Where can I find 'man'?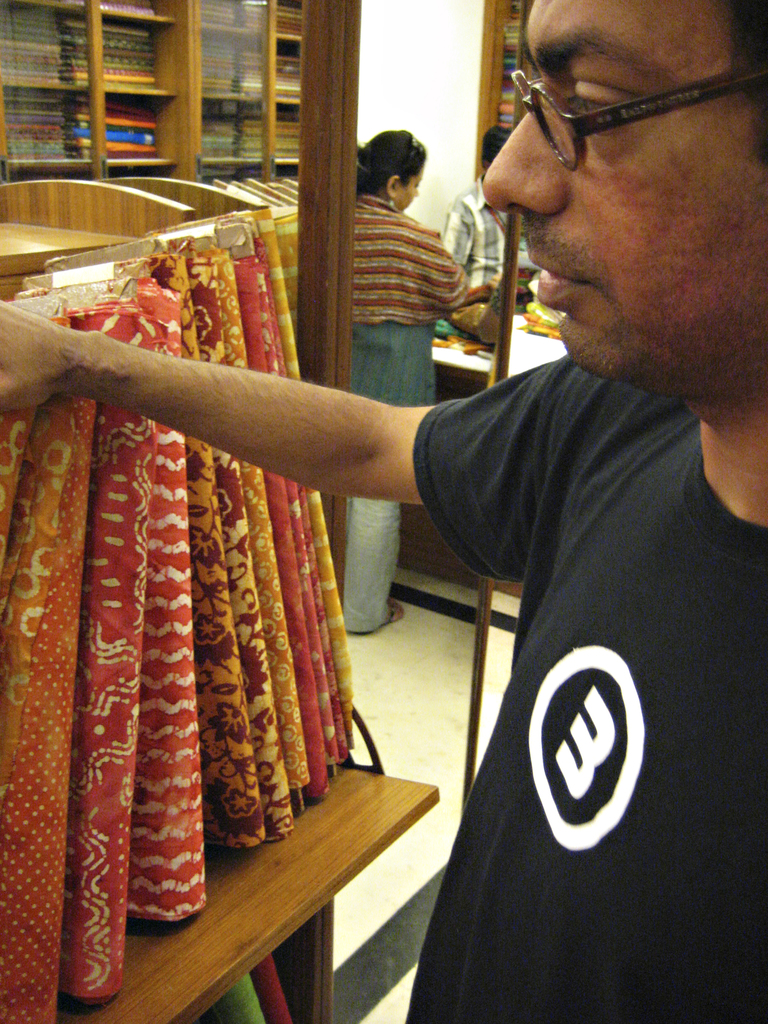
You can find it at <region>444, 100, 536, 292</region>.
